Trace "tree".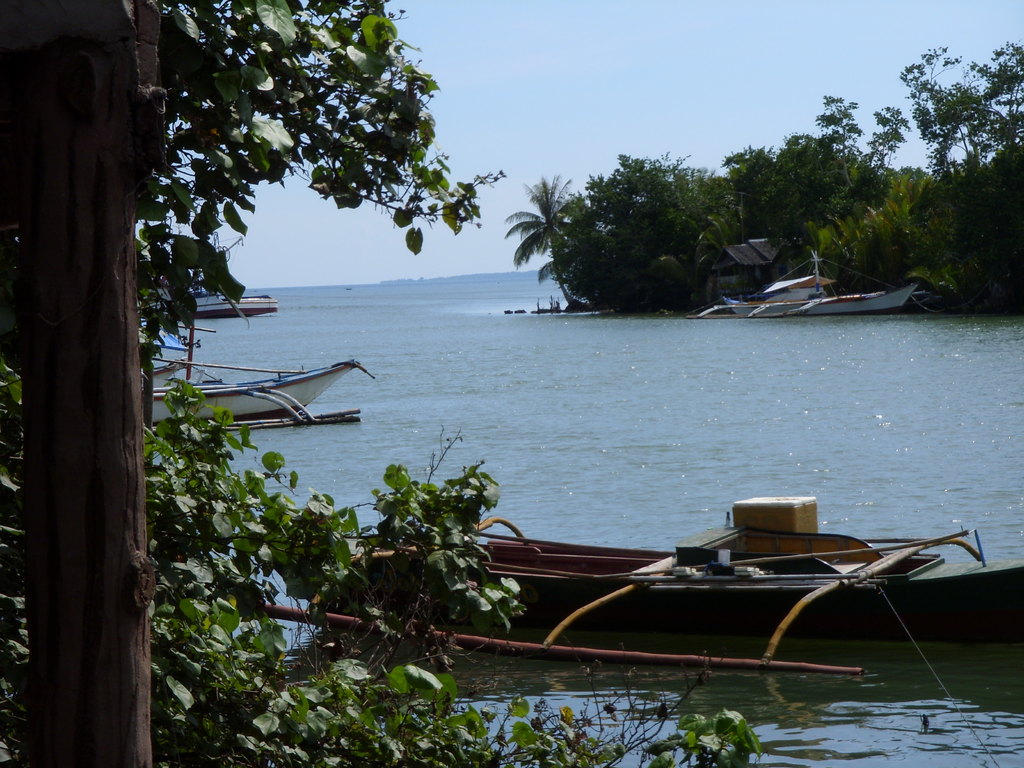
Traced to 564:143:735:312.
